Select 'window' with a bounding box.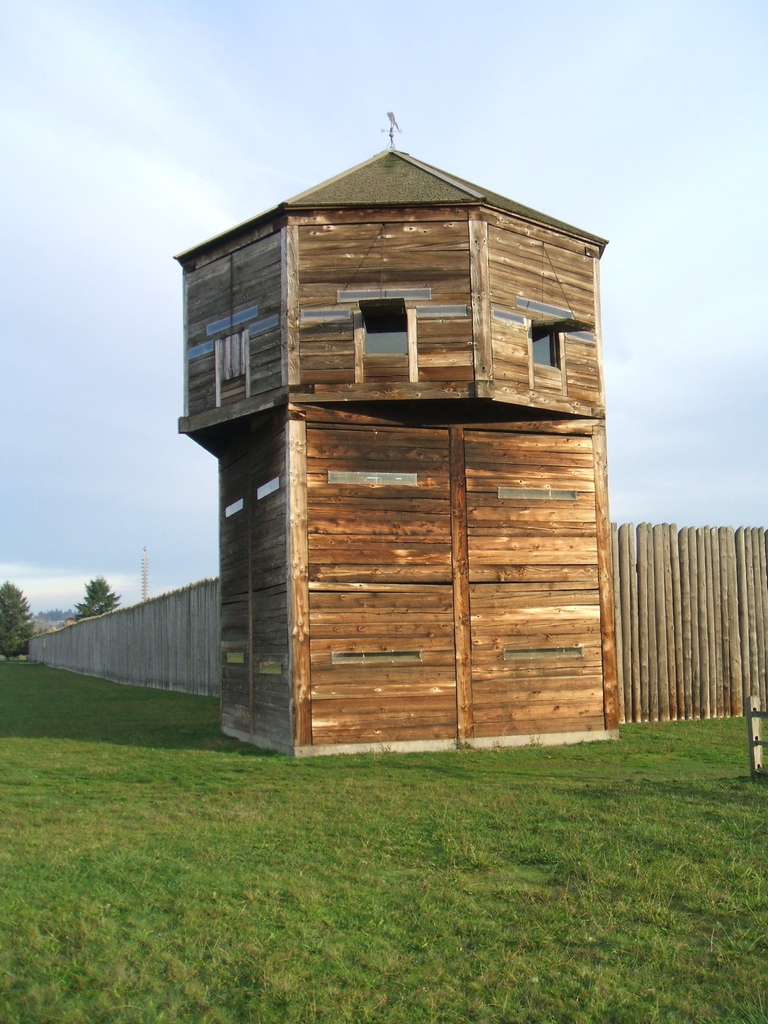
Rect(363, 309, 405, 355).
